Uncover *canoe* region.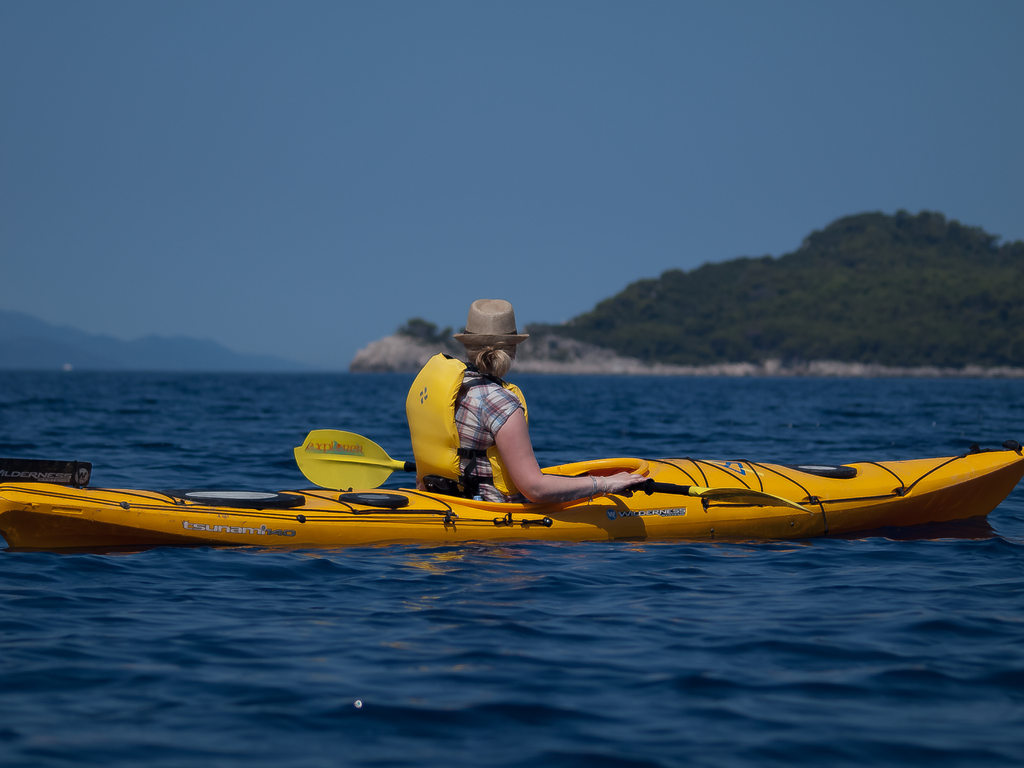
Uncovered: (52, 398, 995, 569).
